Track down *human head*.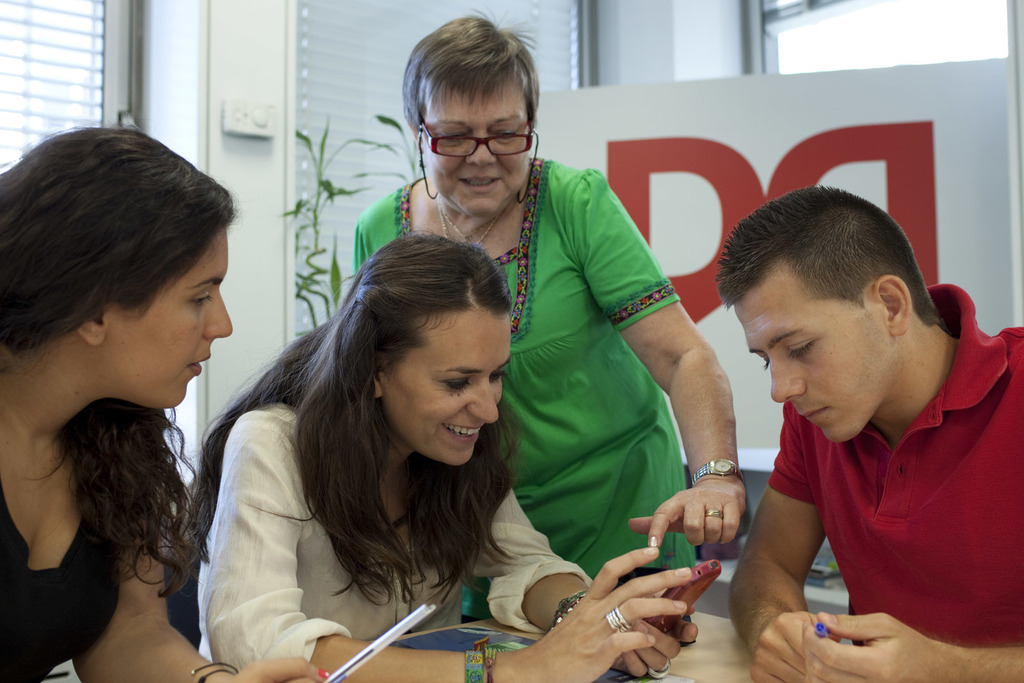
Tracked to (339, 234, 513, 470).
